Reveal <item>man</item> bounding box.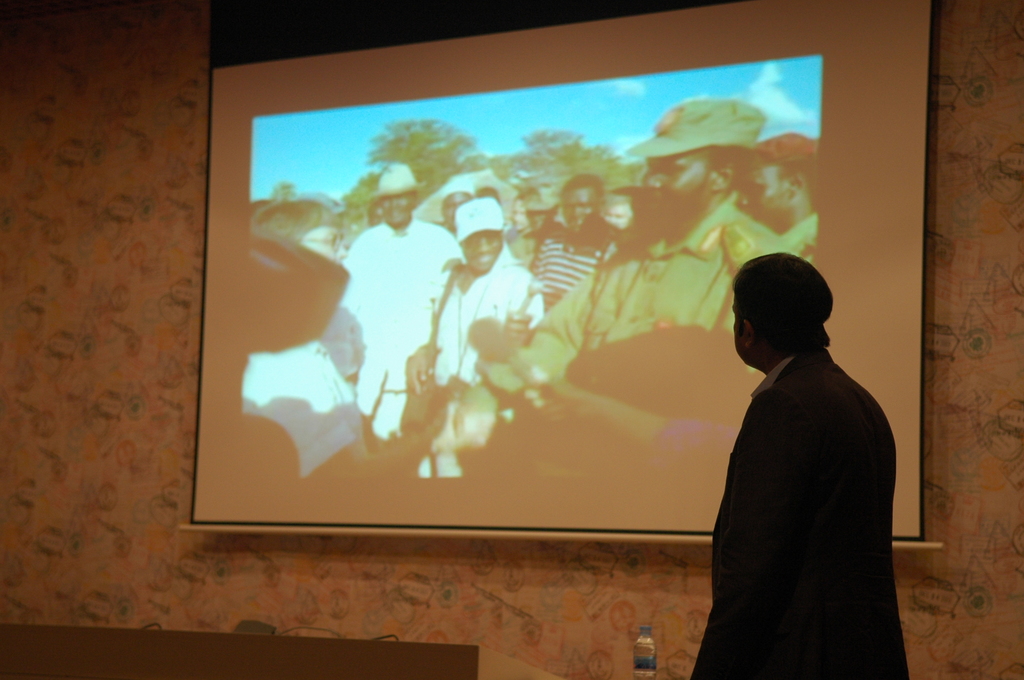
Revealed: Rect(243, 193, 376, 482).
